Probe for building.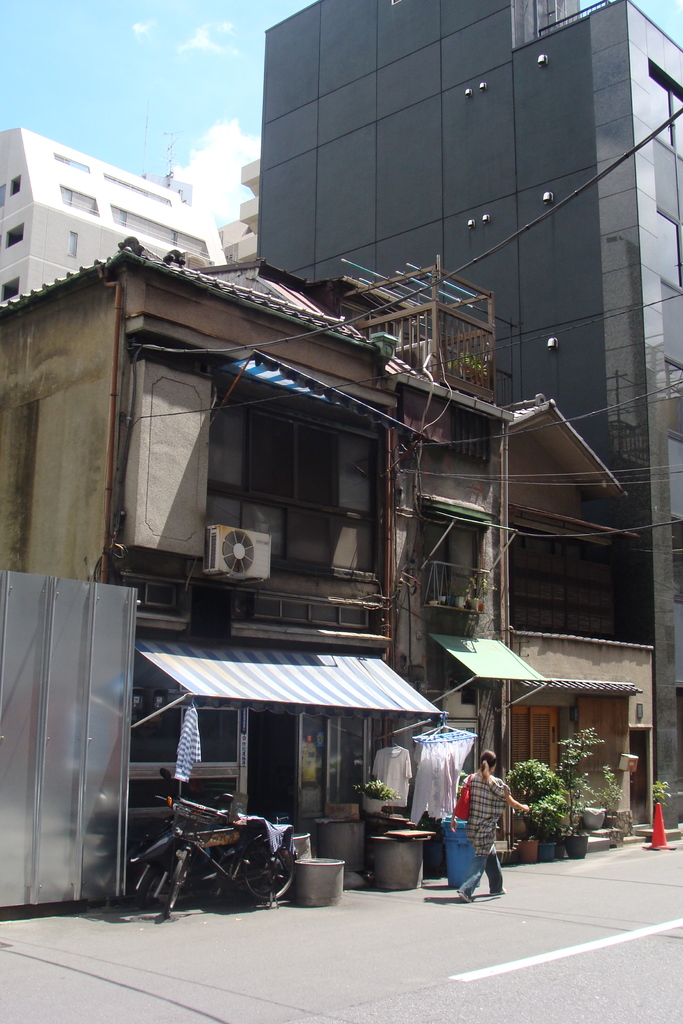
Probe result: [left=220, top=157, right=268, bottom=274].
